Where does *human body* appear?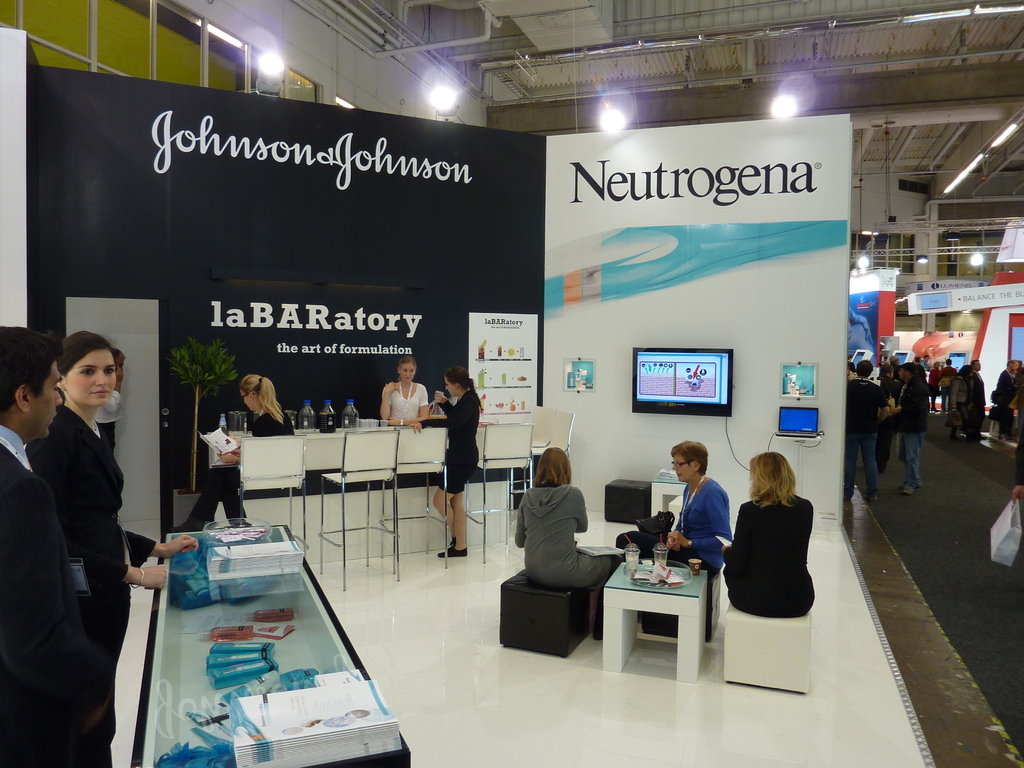
Appears at [left=515, top=438, right=620, bottom=607].
